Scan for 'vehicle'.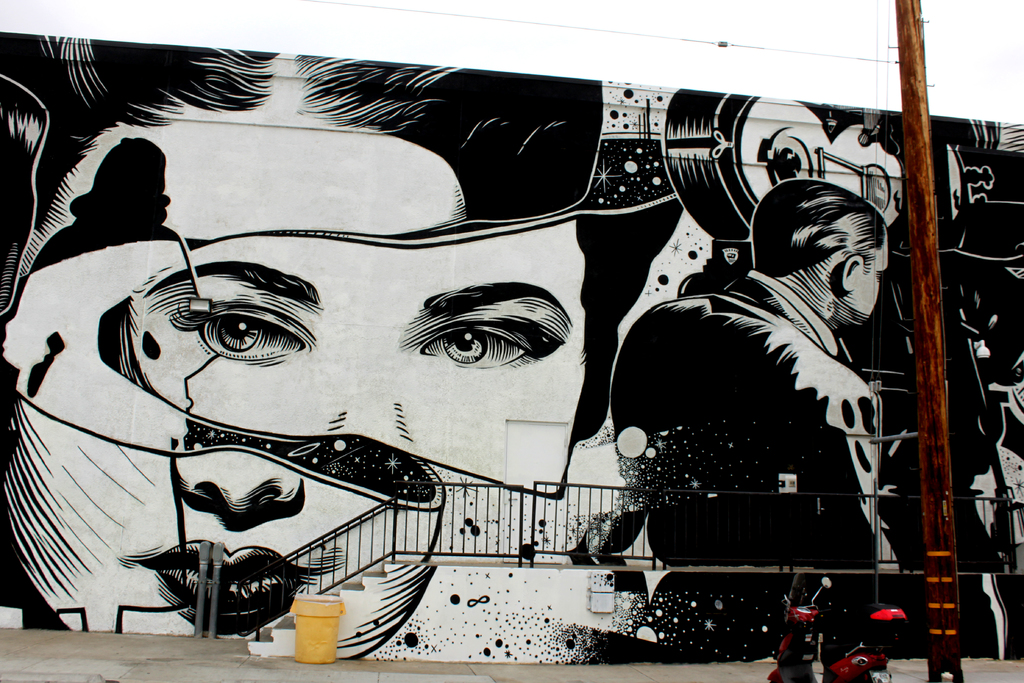
Scan result: {"x1": 763, "y1": 573, "x2": 908, "y2": 682}.
